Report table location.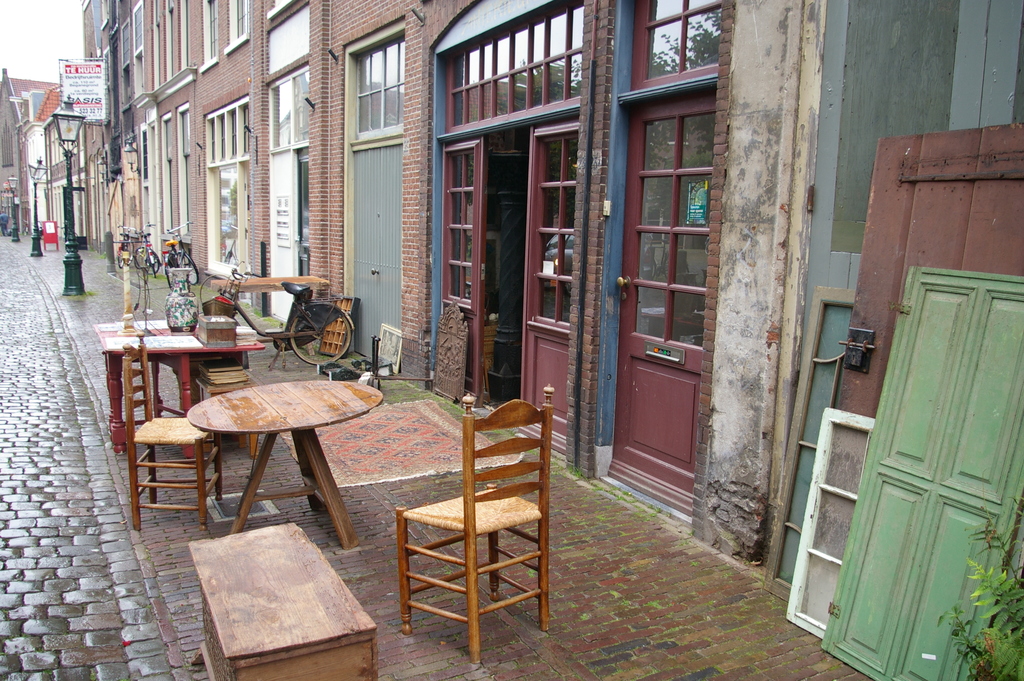
Report: 84 314 268 461.
